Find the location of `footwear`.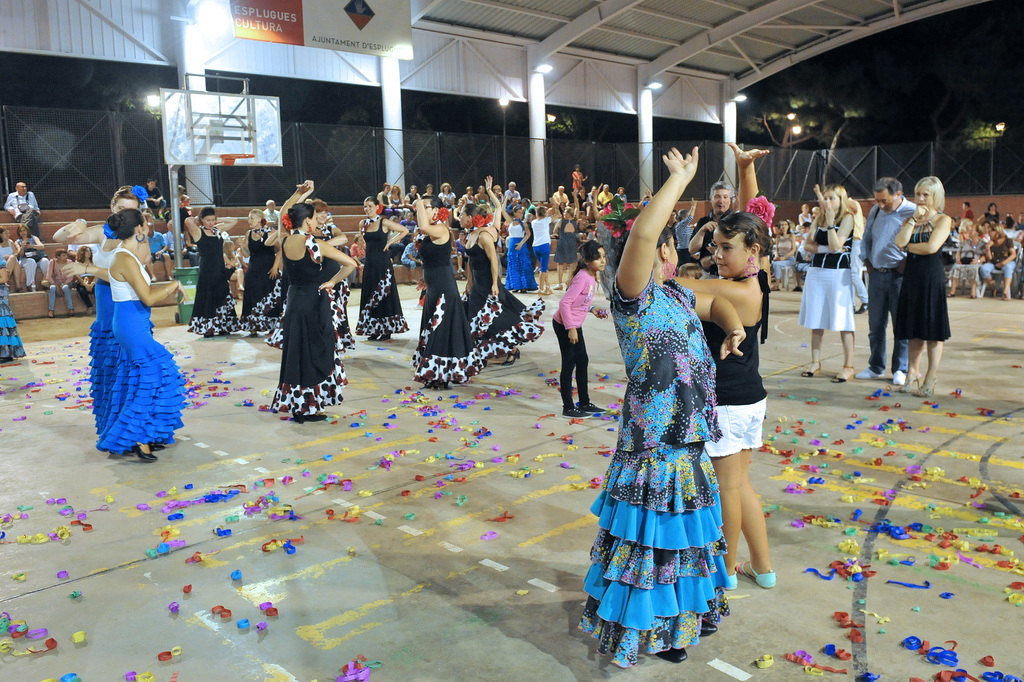
Location: {"x1": 733, "y1": 555, "x2": 780, "y2": 590}.
